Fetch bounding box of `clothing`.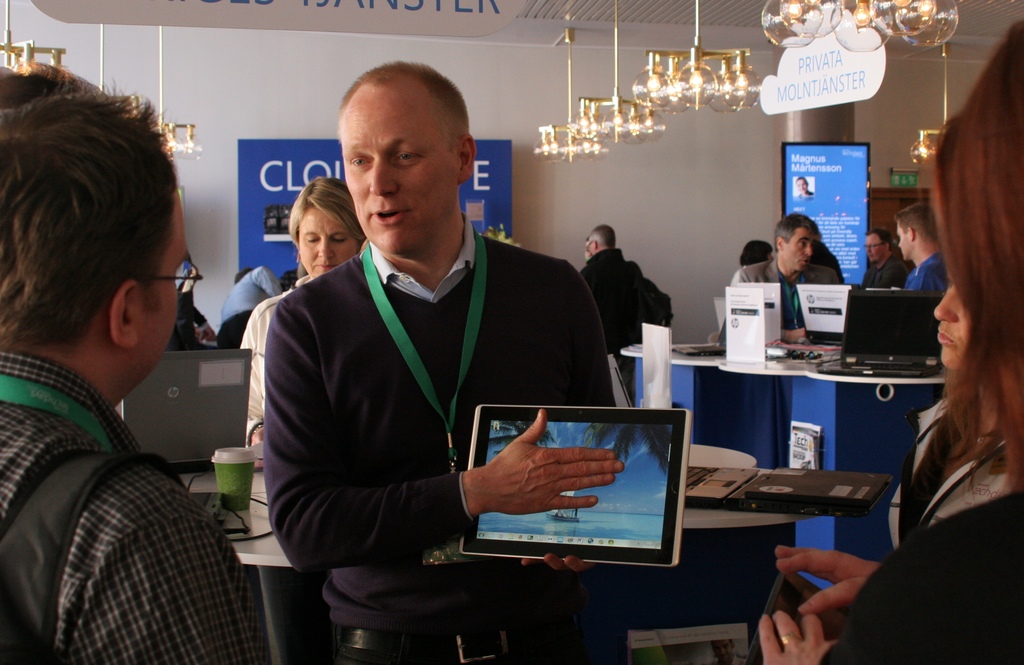
Bbox: x1=214 y1=264 x2=279 y2=349.
